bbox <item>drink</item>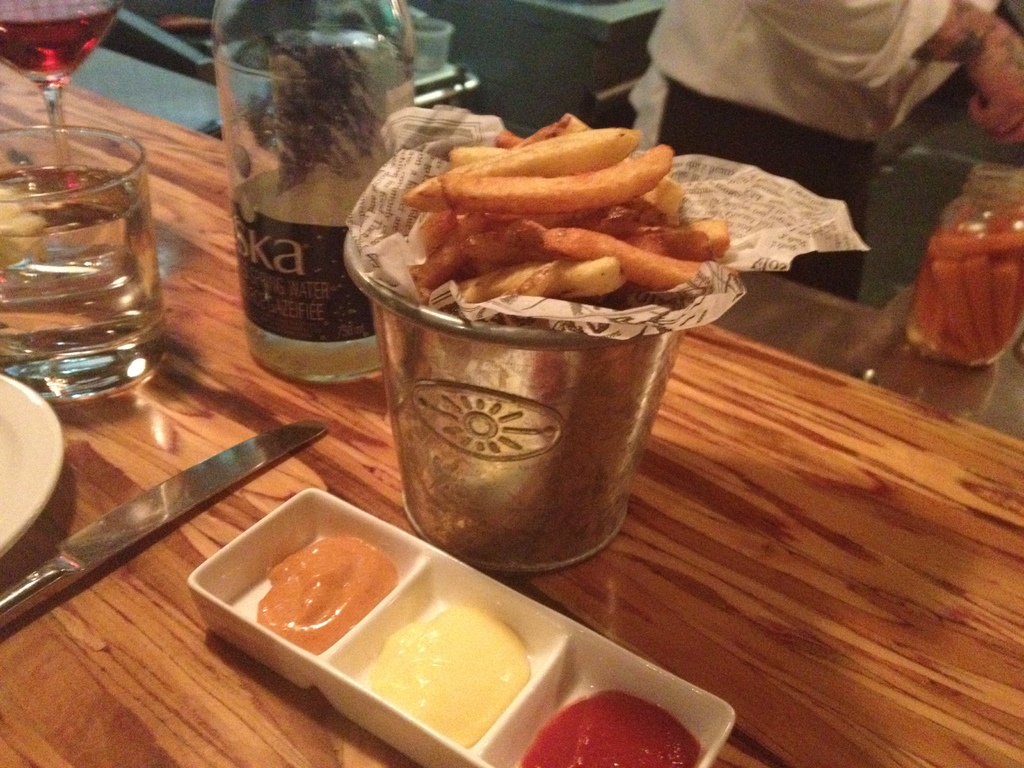
locate(12, 112, 166, 412)
